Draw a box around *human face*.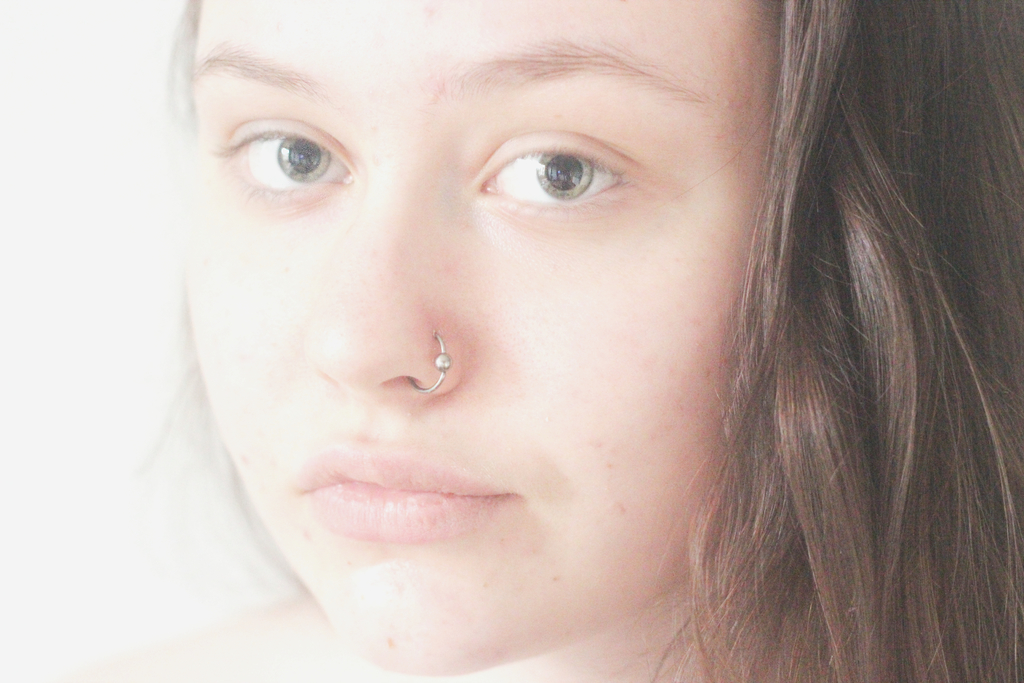
183:0:719:675.
